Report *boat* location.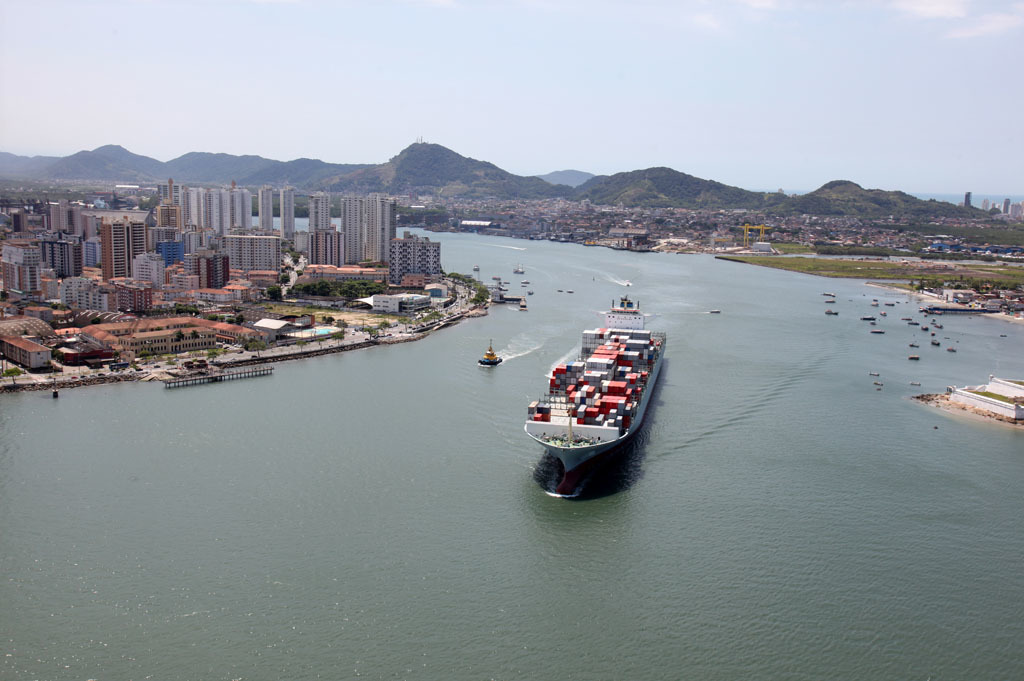
Report: x1=826, y1=310, x2=842, y2=316.
